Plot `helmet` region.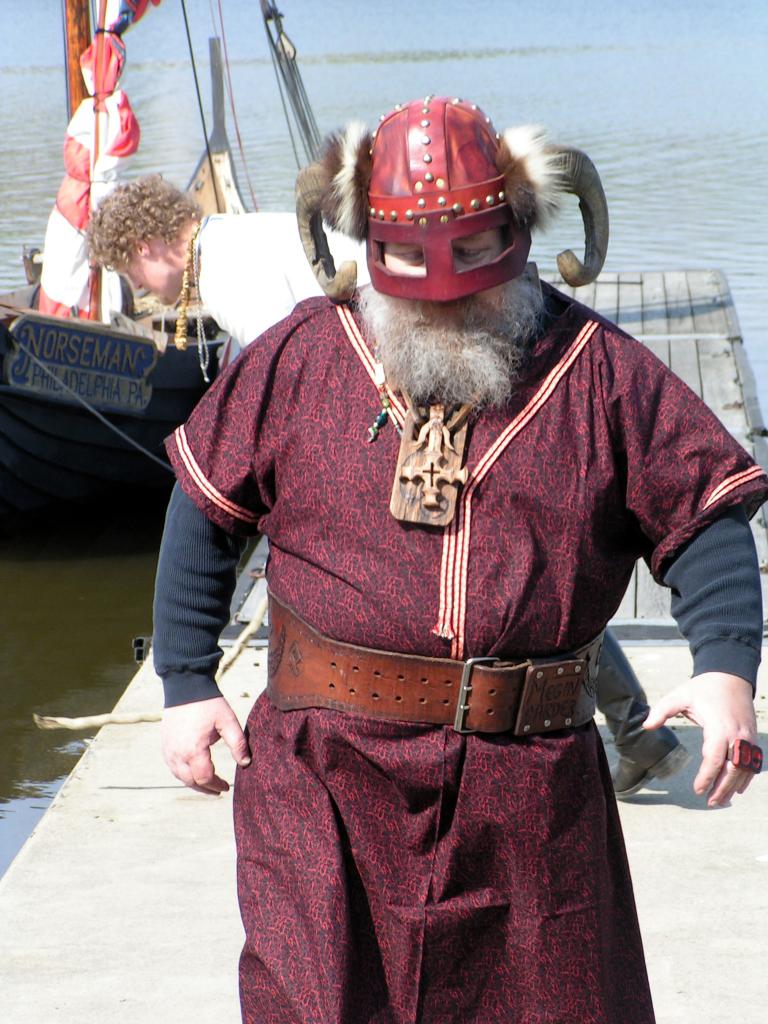
Plotted at (302,89,610,419).
